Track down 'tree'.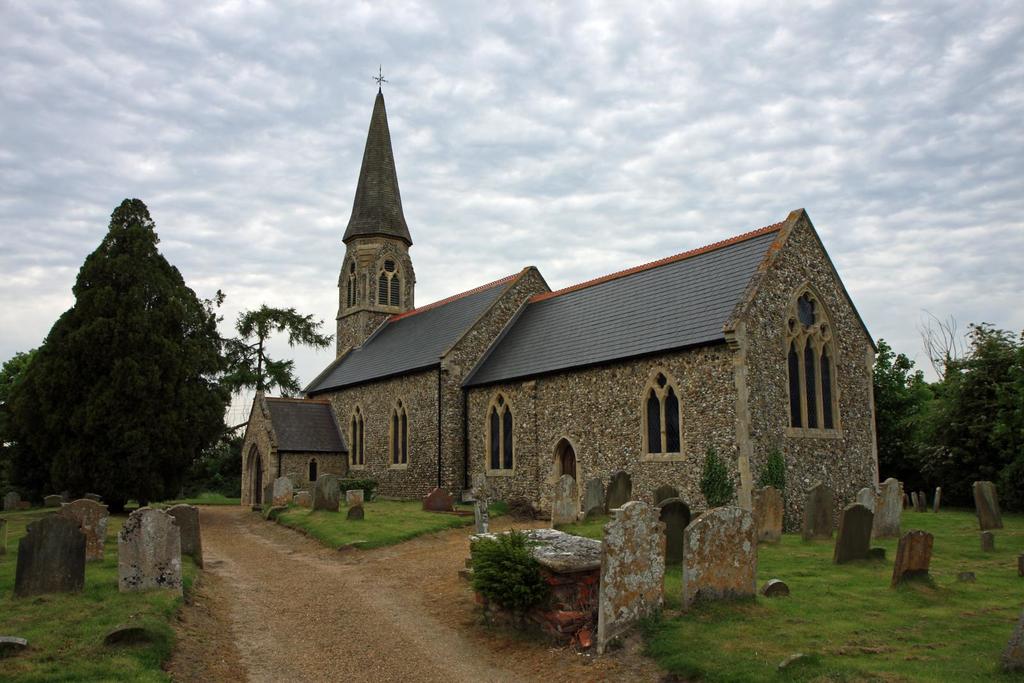
Tracked to x1=12, y1=193, x2=232, y2=503.
